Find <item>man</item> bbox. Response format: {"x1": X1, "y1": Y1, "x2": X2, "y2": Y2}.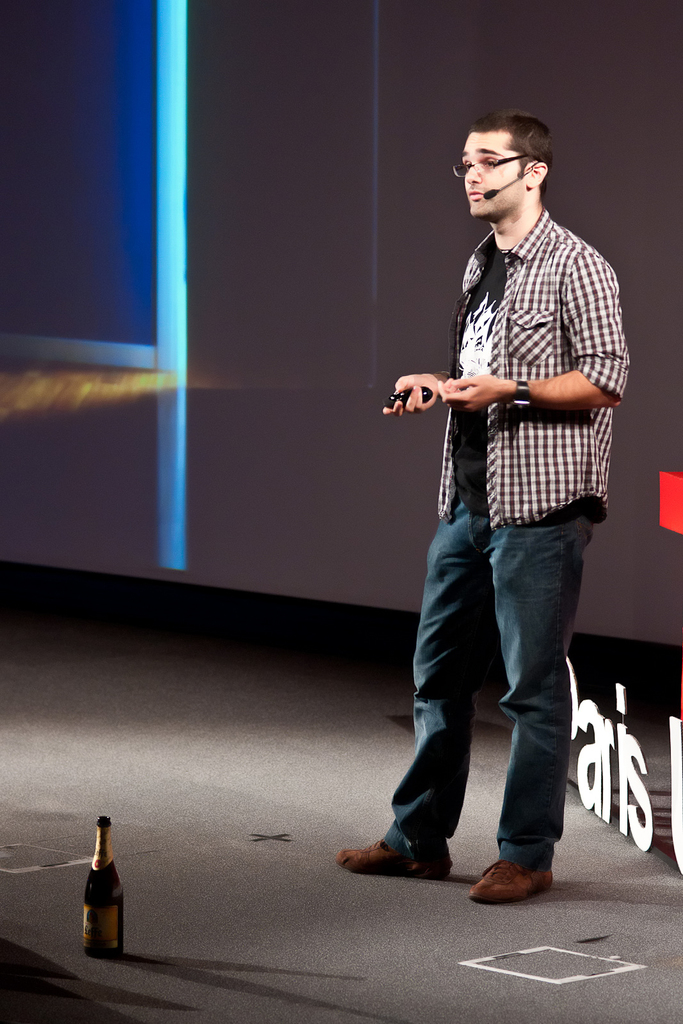
{"x1": 374, "y1": 97, "x2": 634, "y2": 889}.
